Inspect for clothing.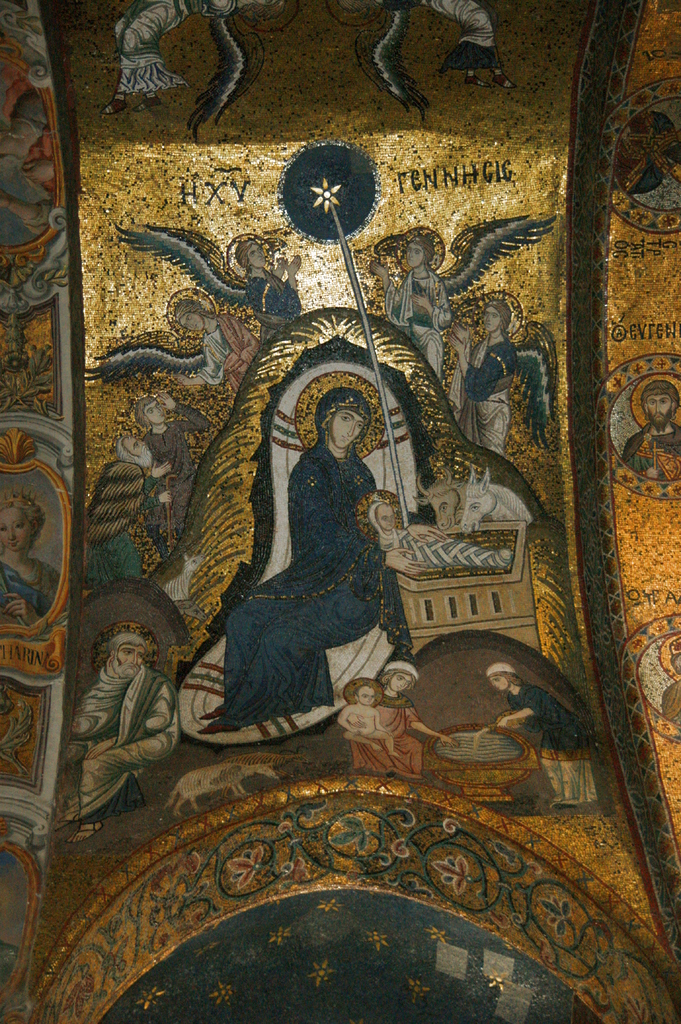
Inspection: [485,669,595,757].
